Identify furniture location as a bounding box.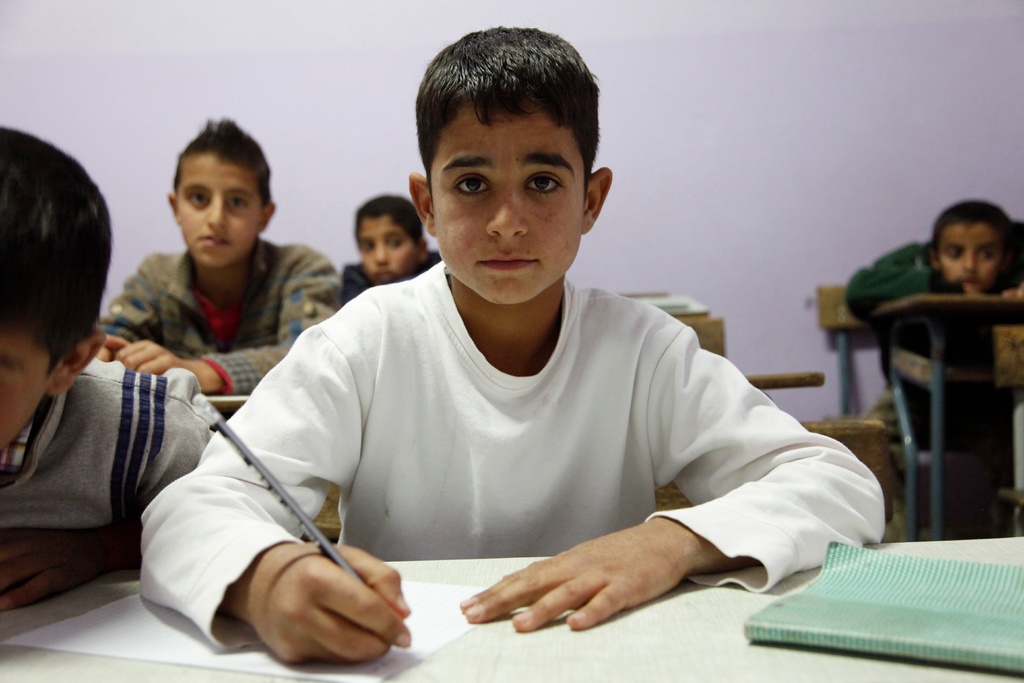
rect(806, 285, 880, 423).
